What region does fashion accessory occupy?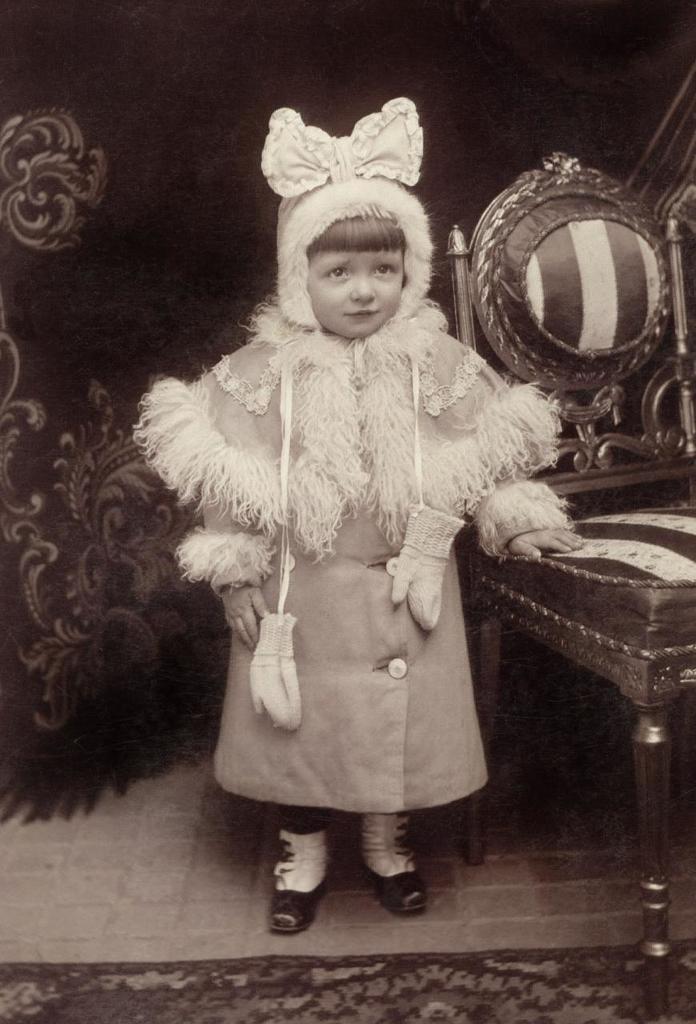
detection(258, 811, 333, 936).
